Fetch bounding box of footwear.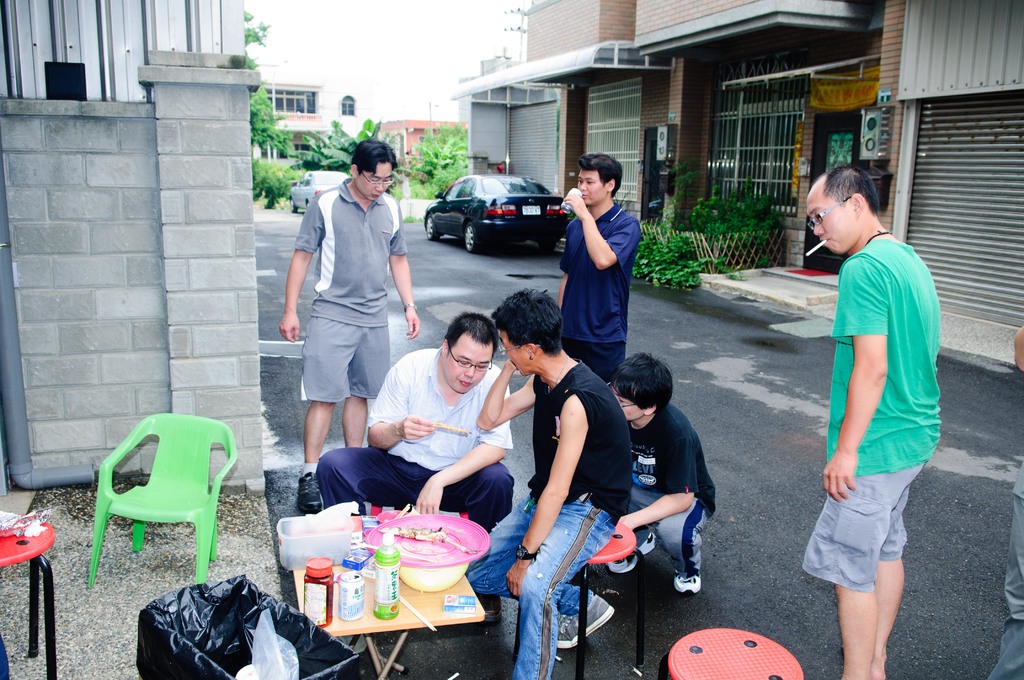
Bbox: rect(609, 534, 656, 568).
